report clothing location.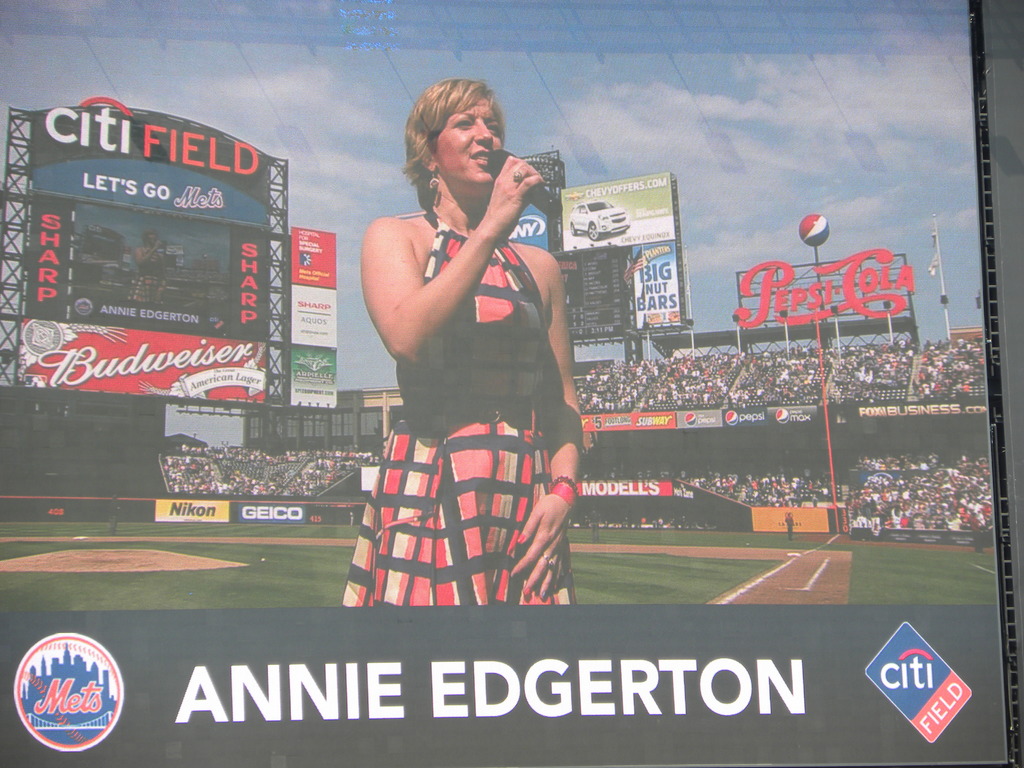
Report: 340 205 574 606.
